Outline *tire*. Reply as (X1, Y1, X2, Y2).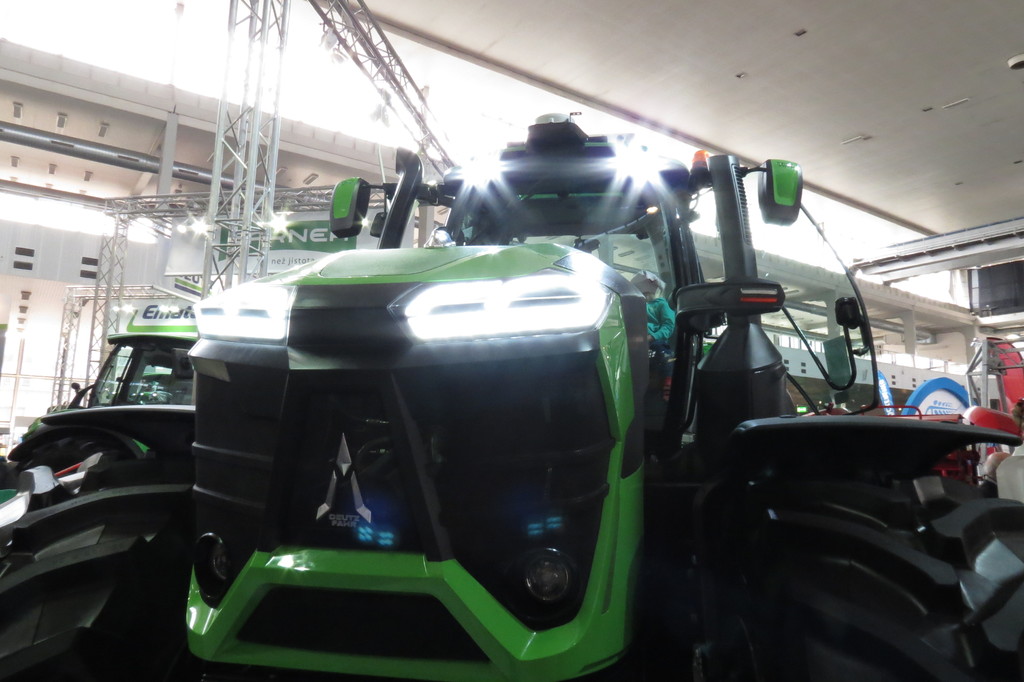
(0, 462, 181, 681).
